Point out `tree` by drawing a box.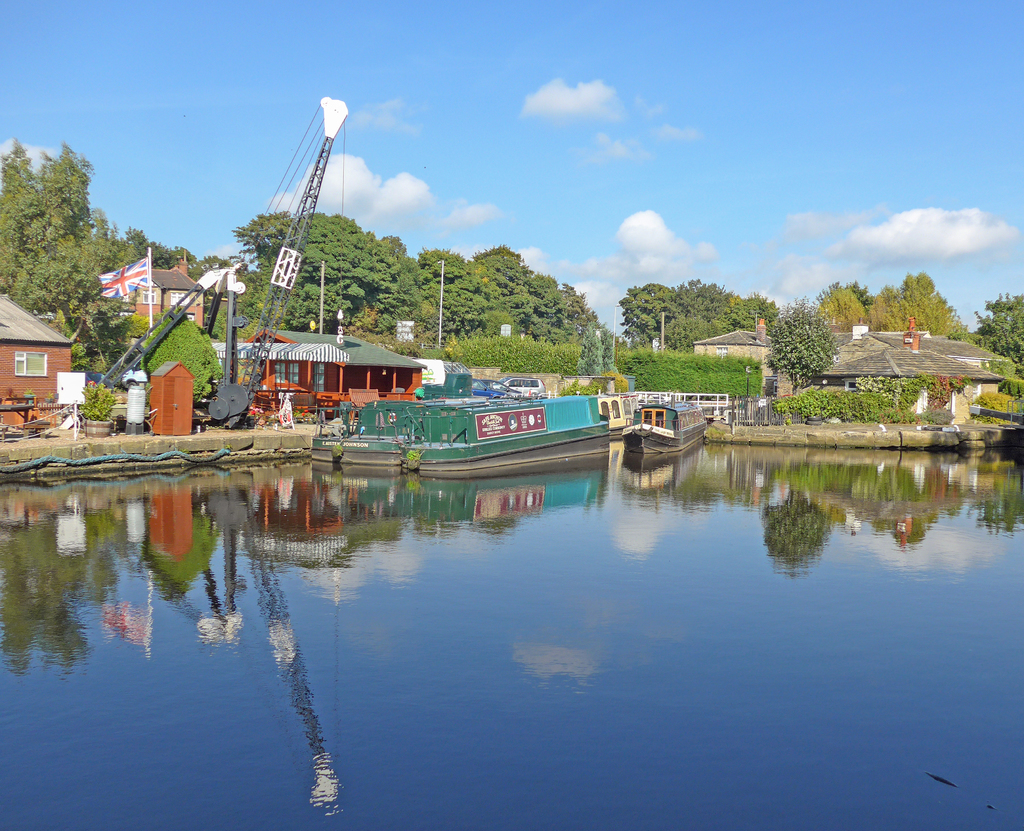
965/284/1023/369.
